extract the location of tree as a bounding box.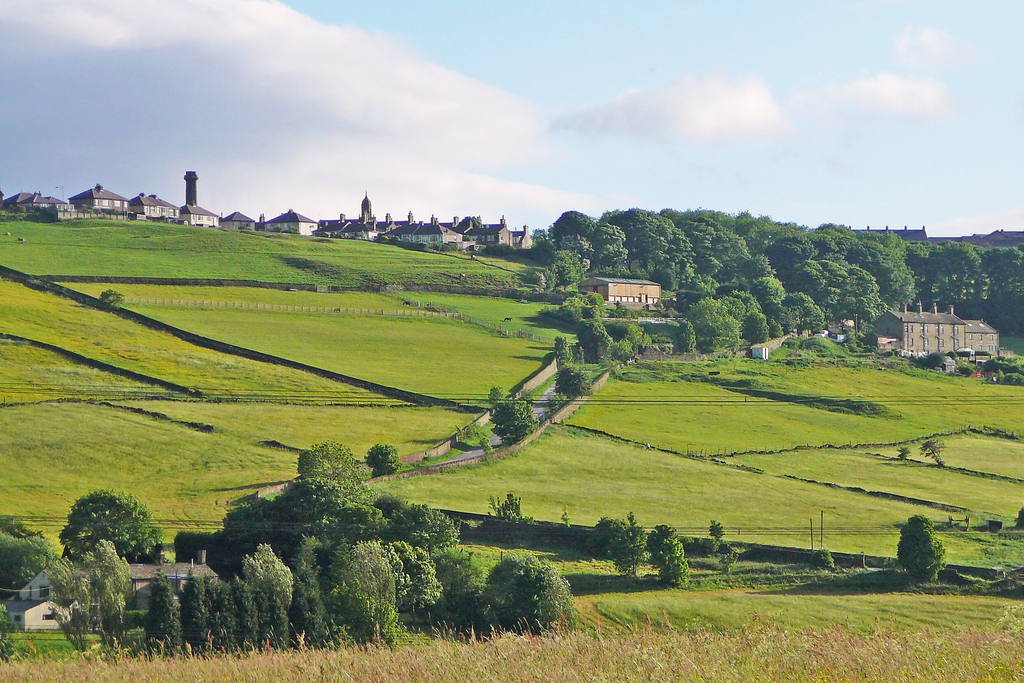
(x1=295, y1=436, x2=365, y2=487).
